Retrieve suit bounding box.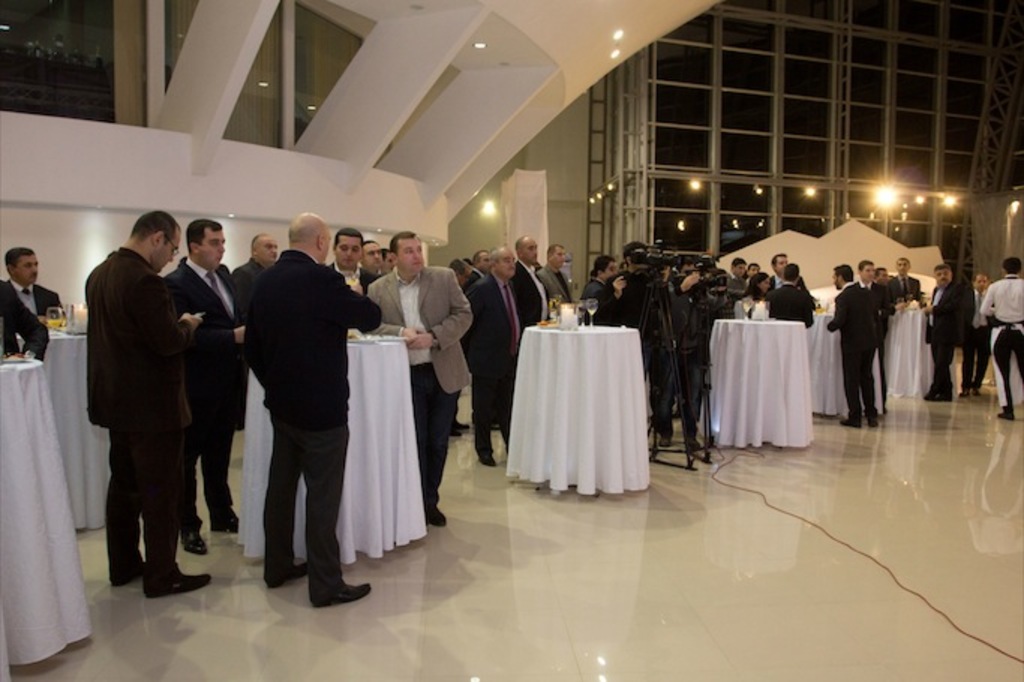
Bounding box: region(960, 289, 996, 384).
